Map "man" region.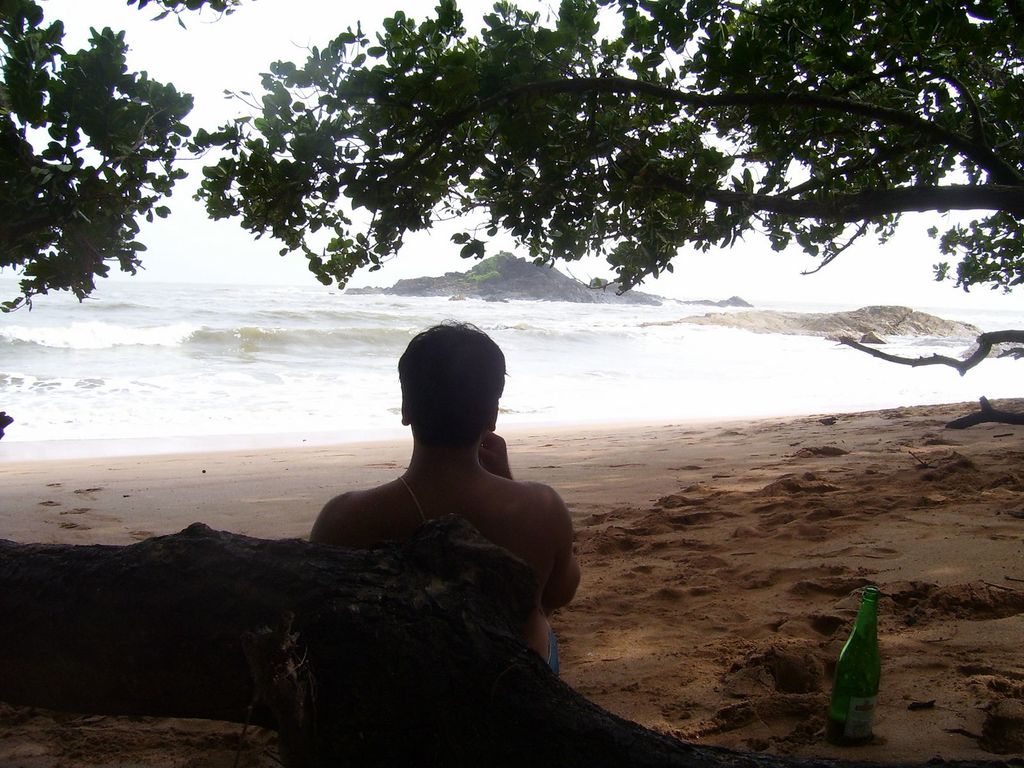
Mapped to box(297, 323, 581, 611).
